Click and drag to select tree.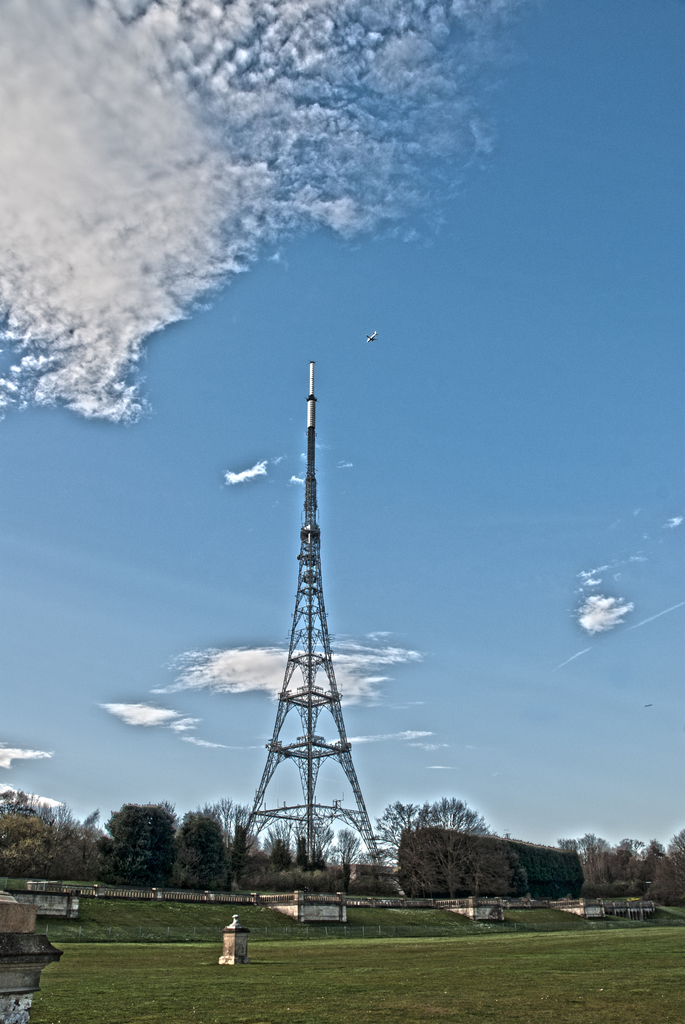
Selection: region(370, 790, 496, 870).
